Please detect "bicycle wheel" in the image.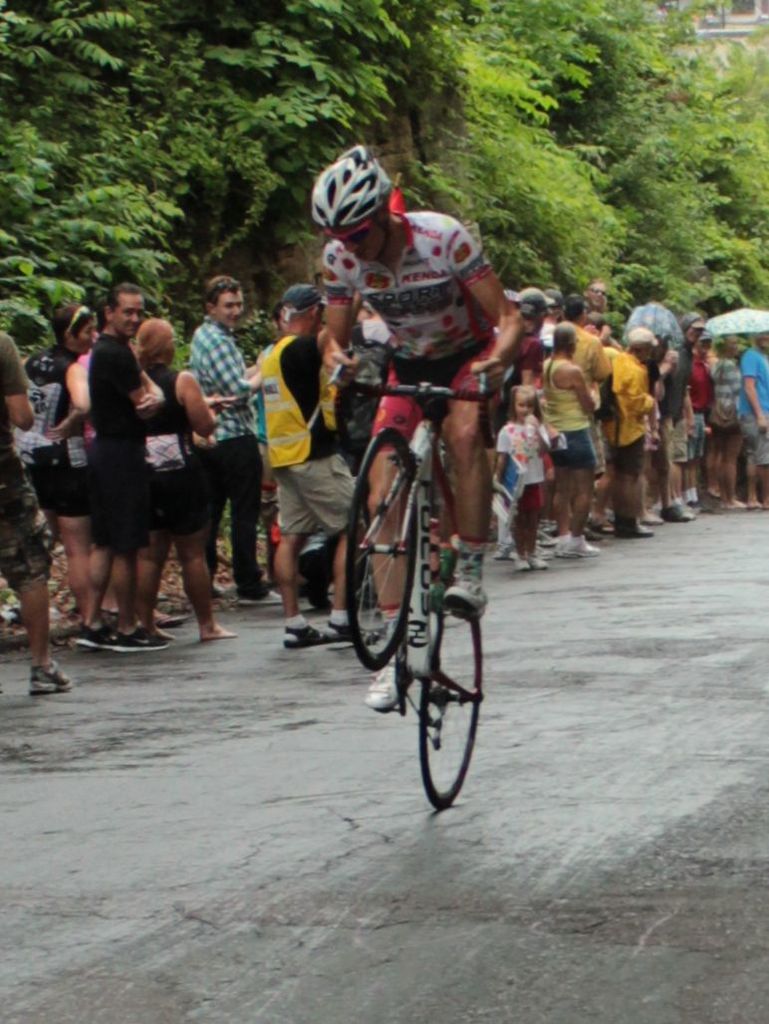
region(349, 429, 426, 670).
